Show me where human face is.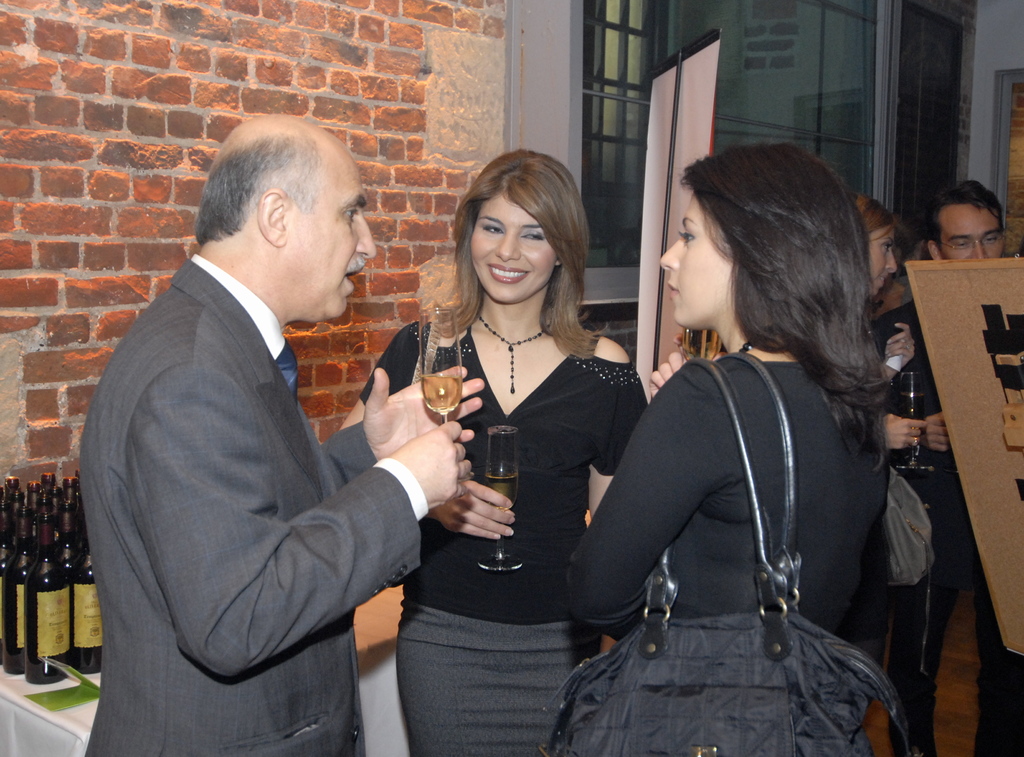
human face is at Rect(661, 196, 733, 329).
